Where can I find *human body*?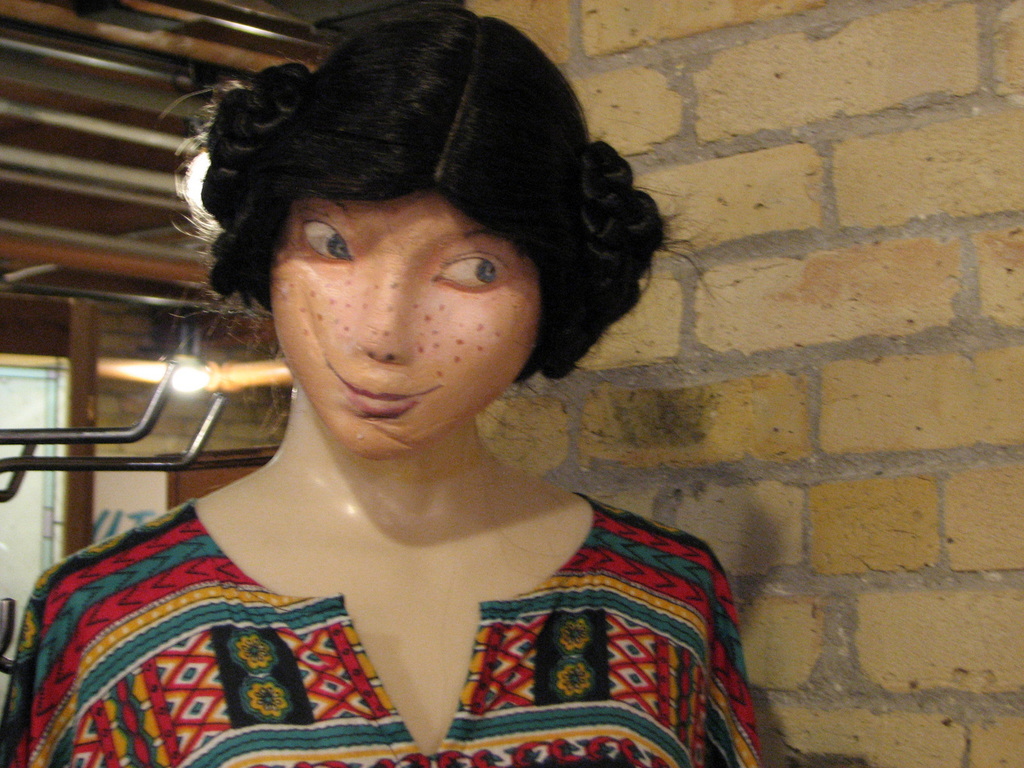
You can find it at x1=0 y1=13 x2=764 y2=767.
